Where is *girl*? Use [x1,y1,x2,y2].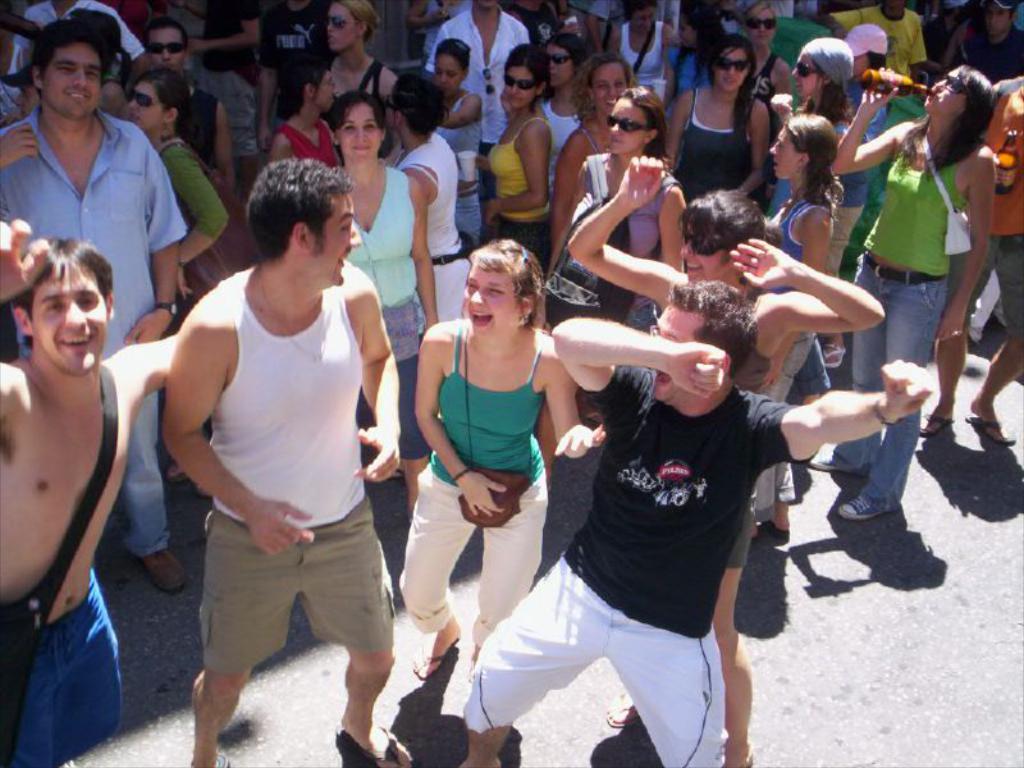
[275,60,333,165].
